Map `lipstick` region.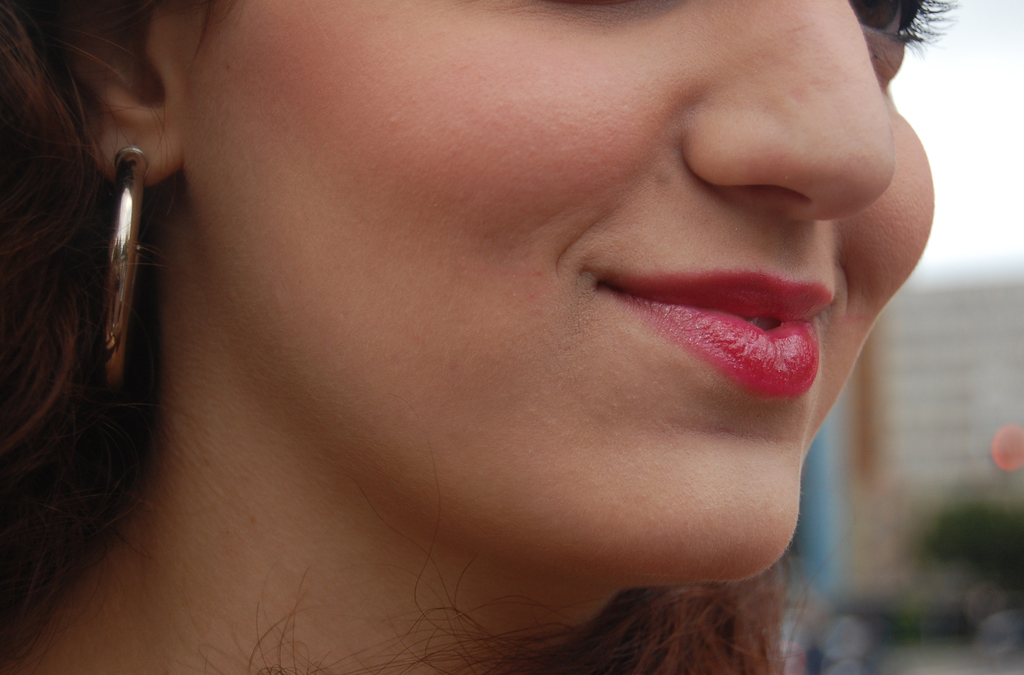
Mapped to 606/268/829/394.
